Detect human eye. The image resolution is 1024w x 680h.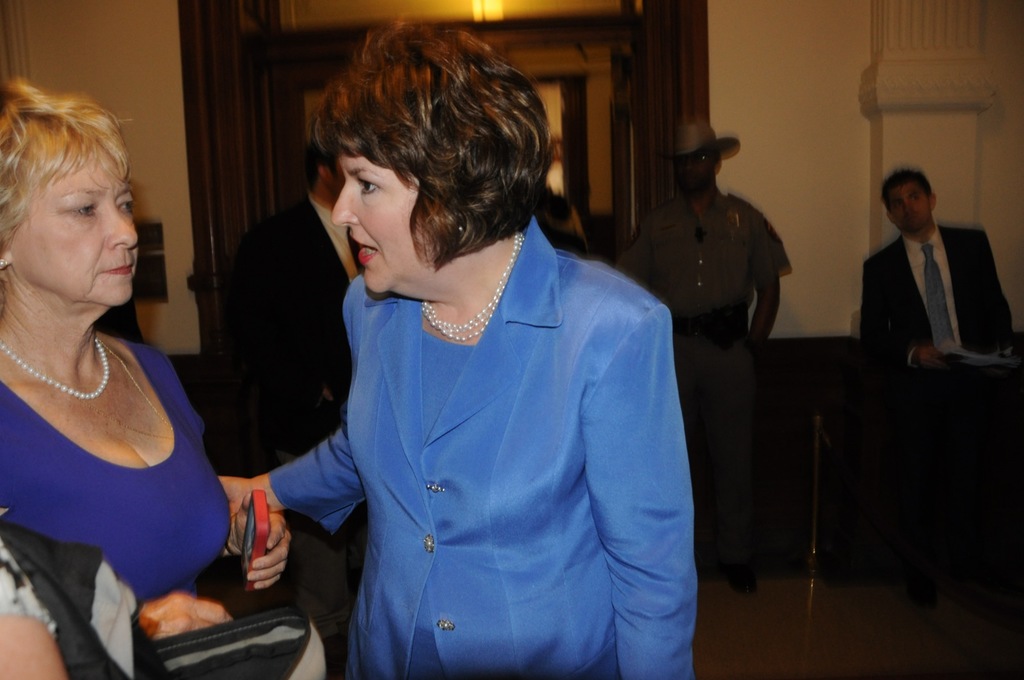
select_region(353, 172, 382, 197).
